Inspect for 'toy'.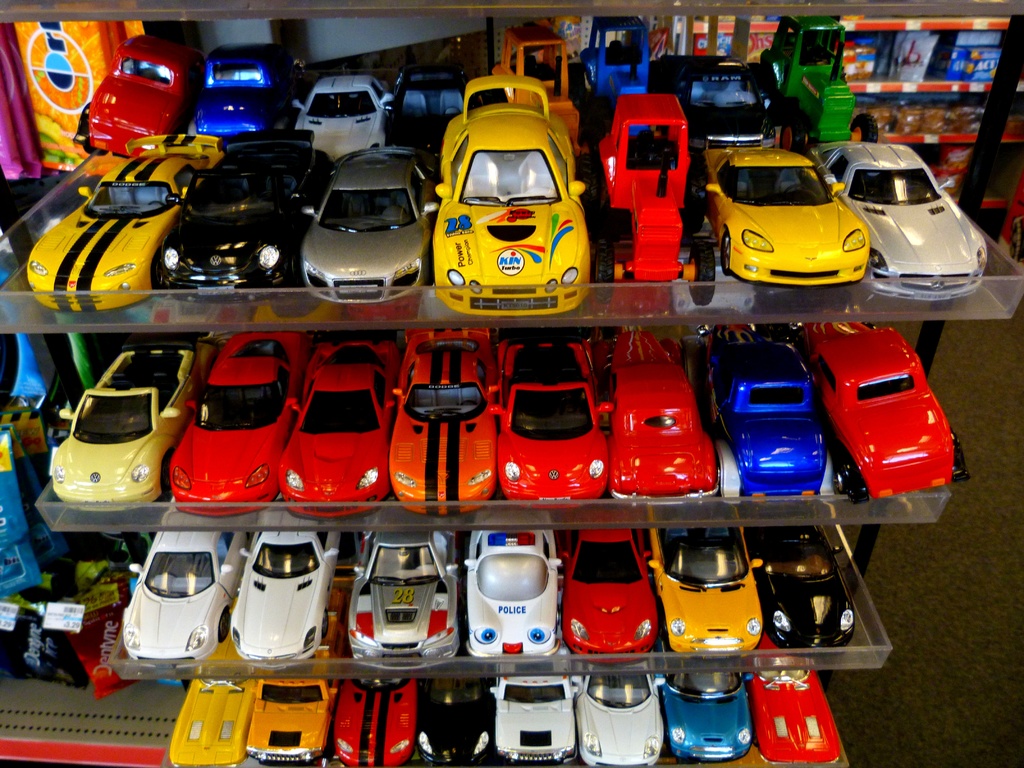
Inspection: region(682, 51, 790, 157).
